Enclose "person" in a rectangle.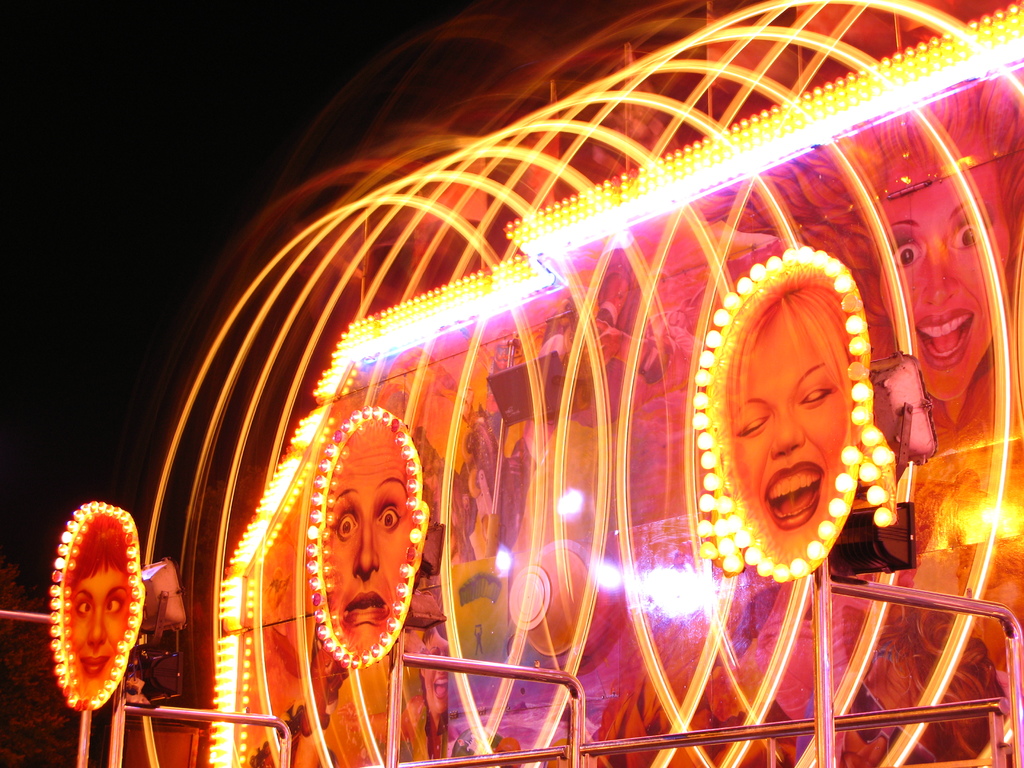
[829,604,1012,767].
